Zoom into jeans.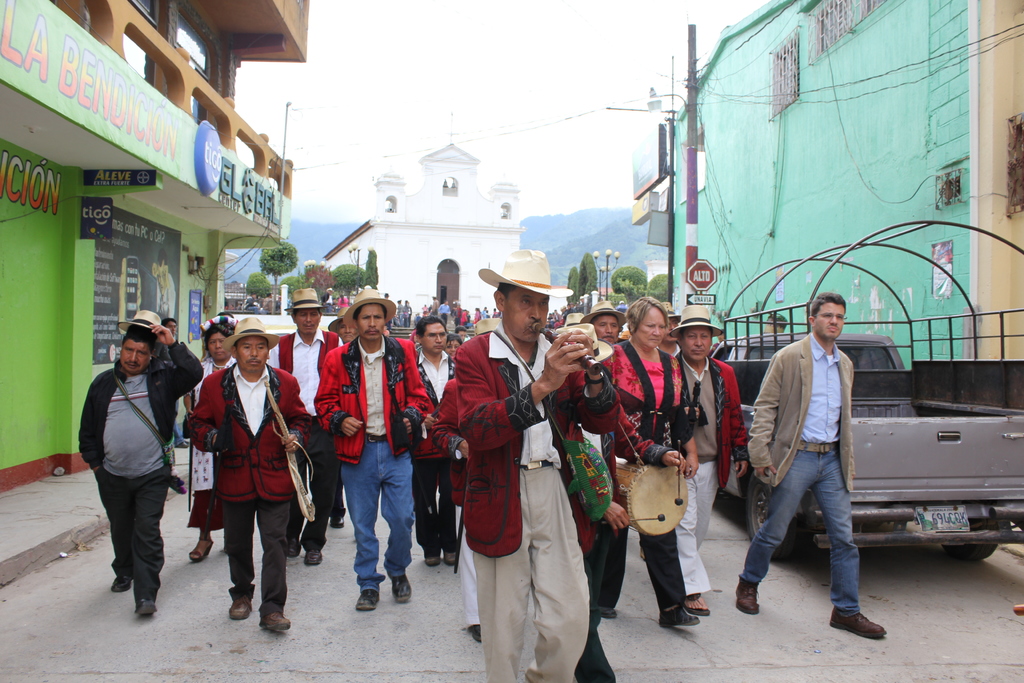
Zoom target: {"left": 764, "top": 454, "right": 881, "bottom": 629}.
